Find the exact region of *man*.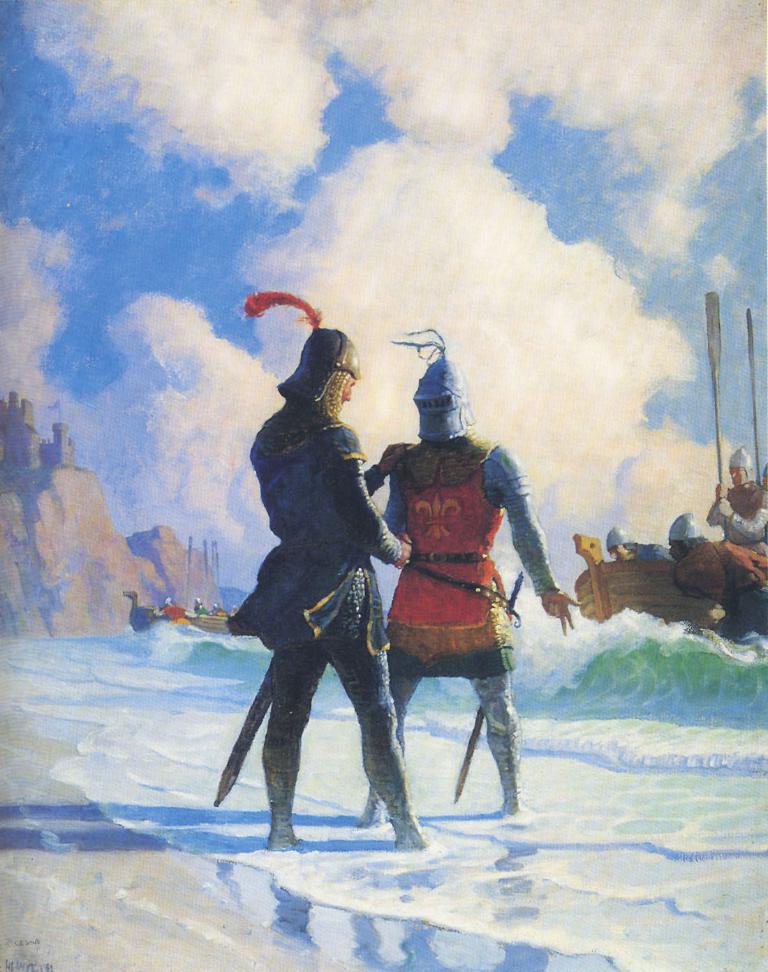
Exact region: 709,448,767,638.
